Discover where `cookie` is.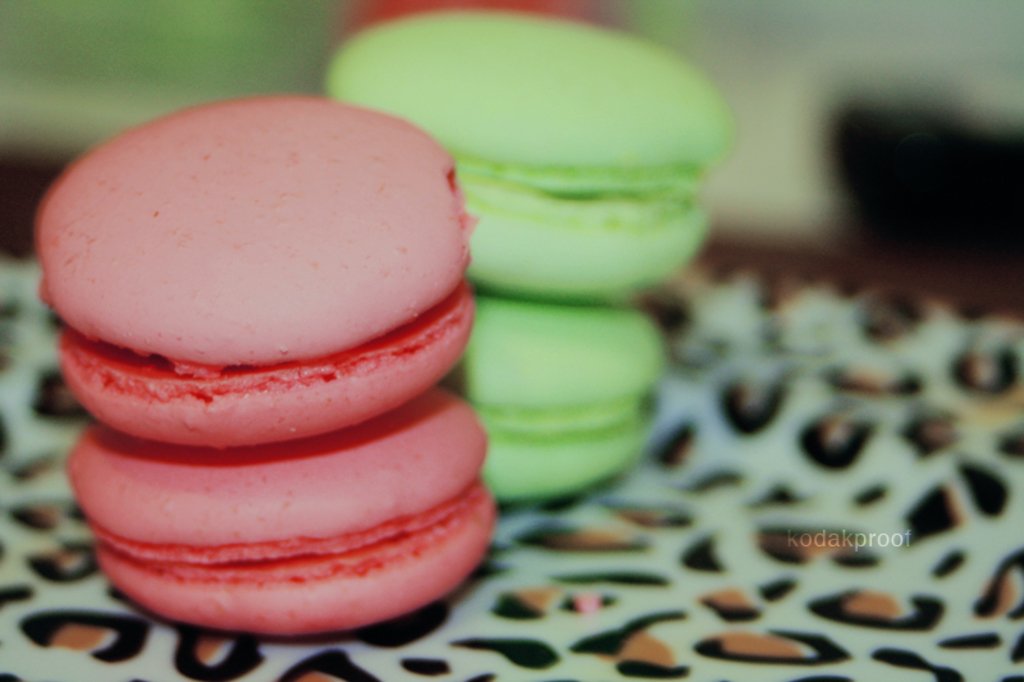
Discovered at bbox=[64, 385, 495, 645].
